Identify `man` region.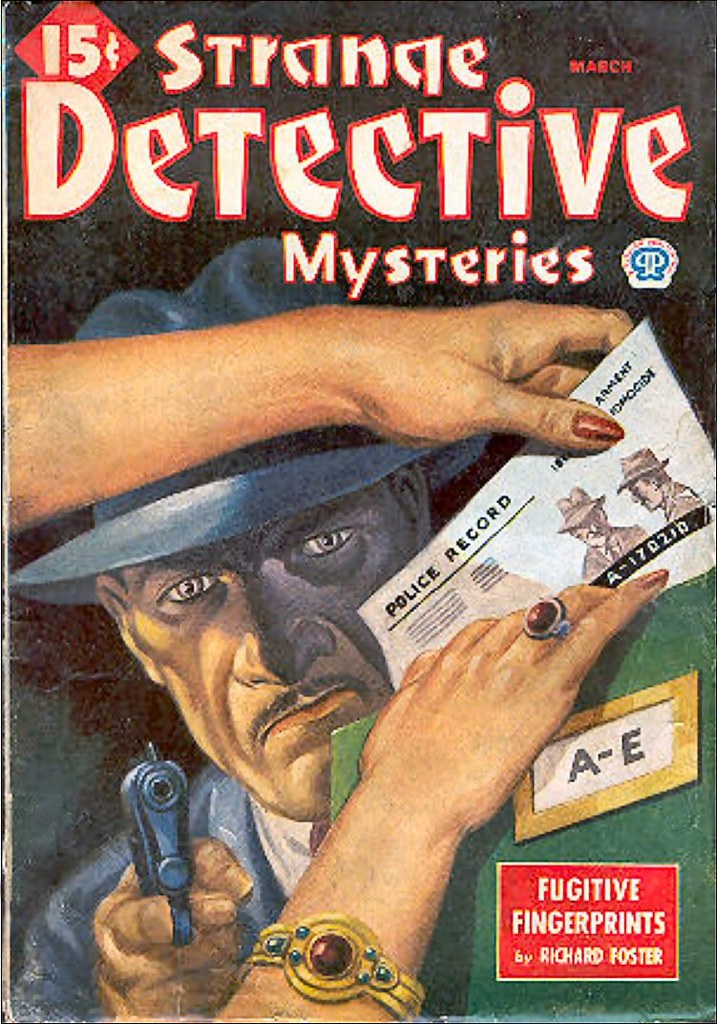
Region: box=[8, 237, 503, 1021].
